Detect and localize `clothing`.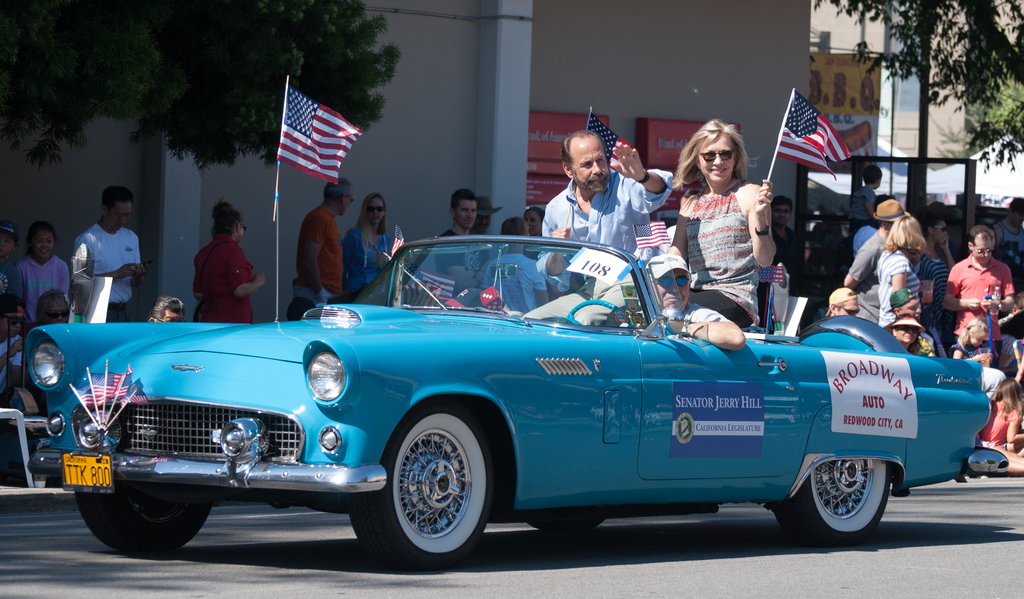
Localized at Rect(297, 205, 340, 317).
